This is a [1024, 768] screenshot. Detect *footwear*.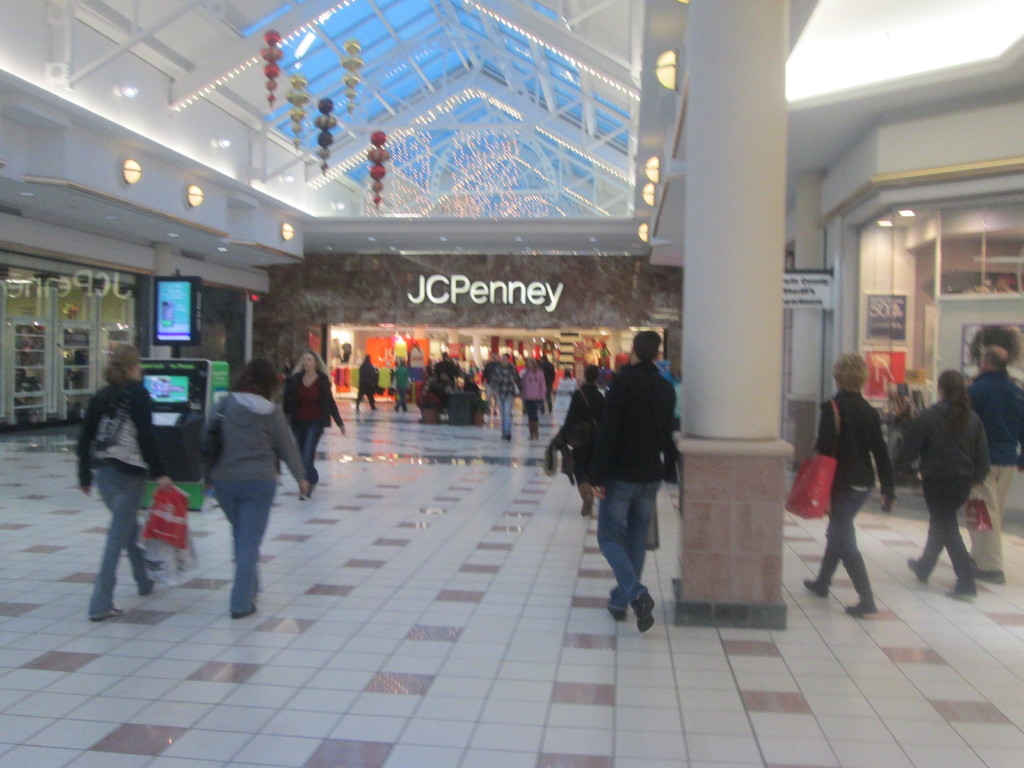
89 606 123 625.
